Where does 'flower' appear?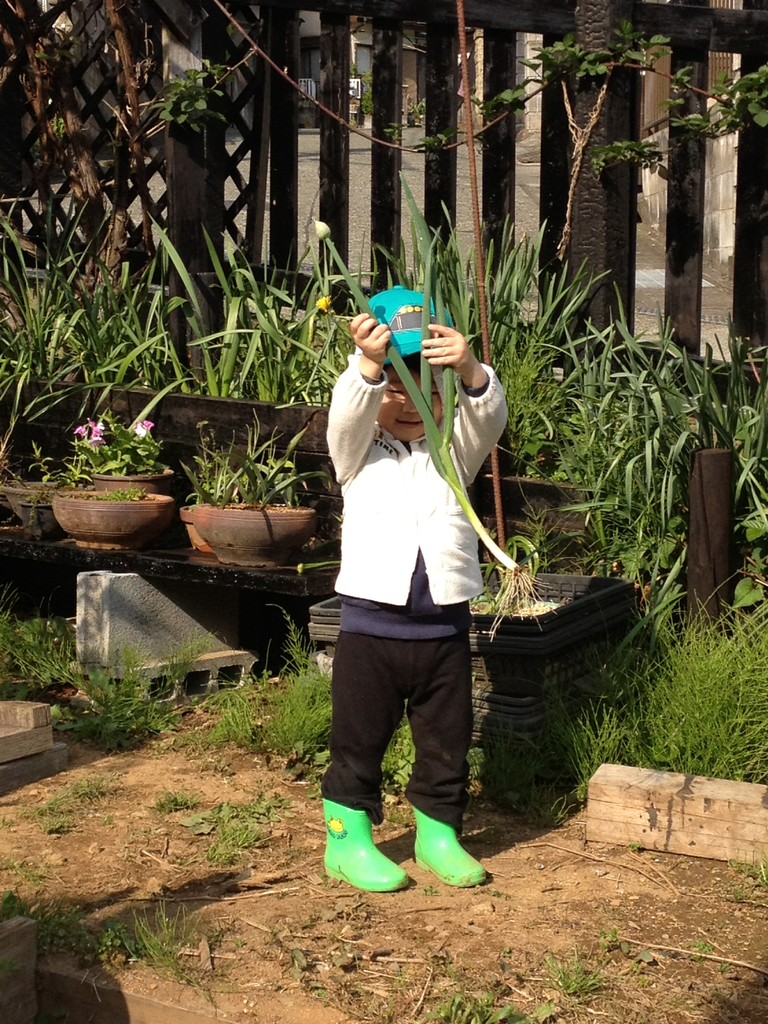
Appears at {"left": 132, "top": 415, "right": 148, "bottom": 436}.
